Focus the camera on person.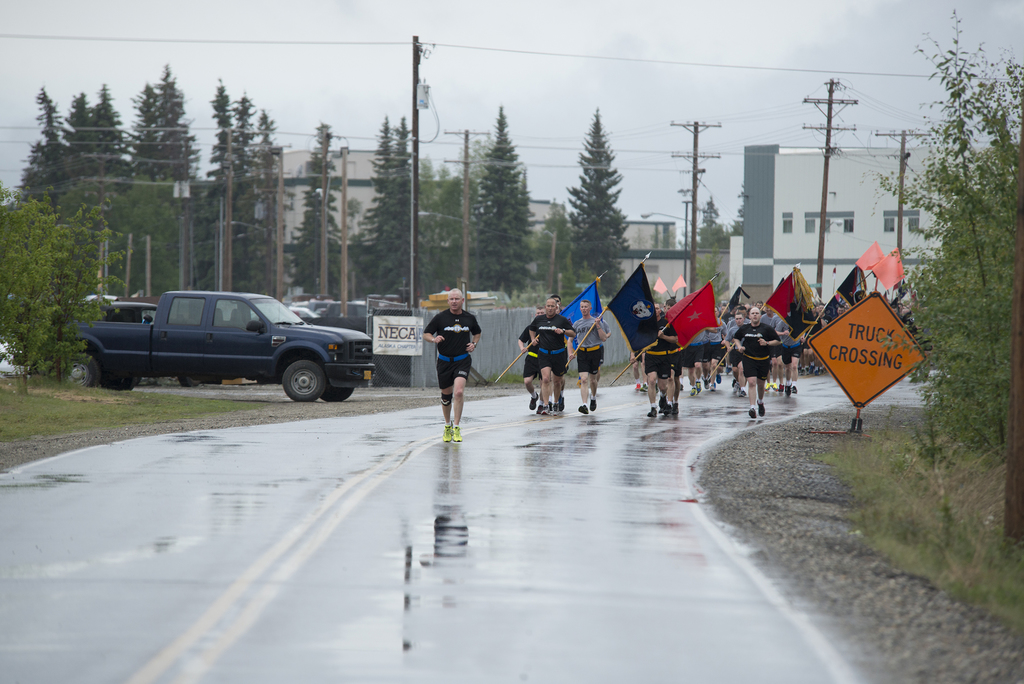
Focus region: 520, 295, 575, 413.
